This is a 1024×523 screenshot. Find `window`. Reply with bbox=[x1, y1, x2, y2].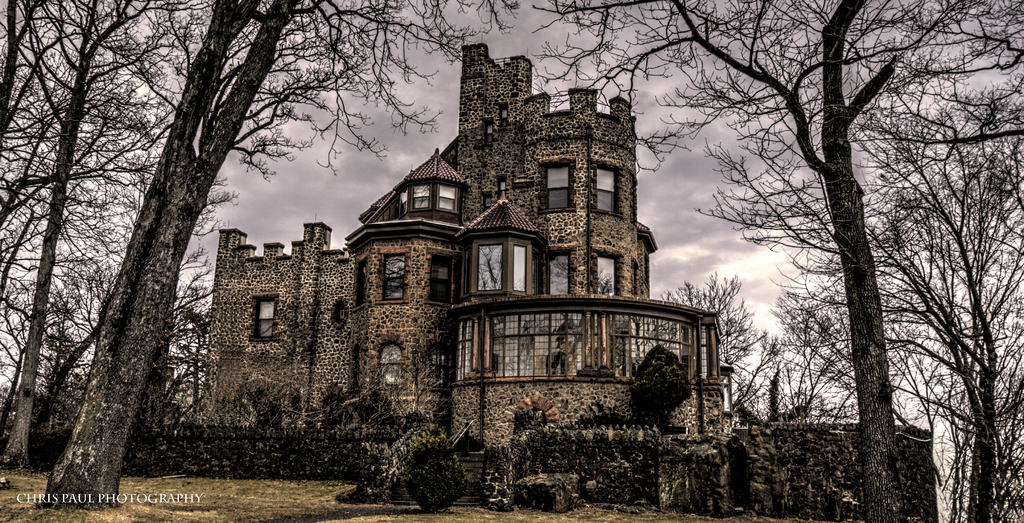
bbox=[383, 248, 409, 306].
